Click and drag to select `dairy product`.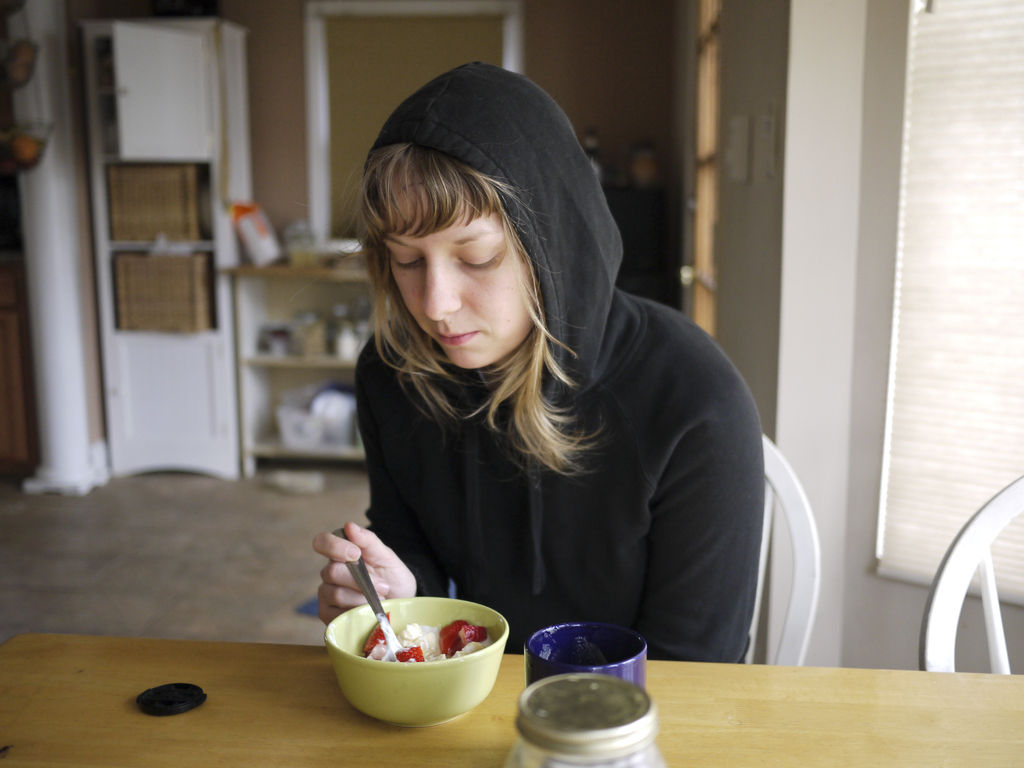
Selection: l=328, t=601, r=495, b=674.
